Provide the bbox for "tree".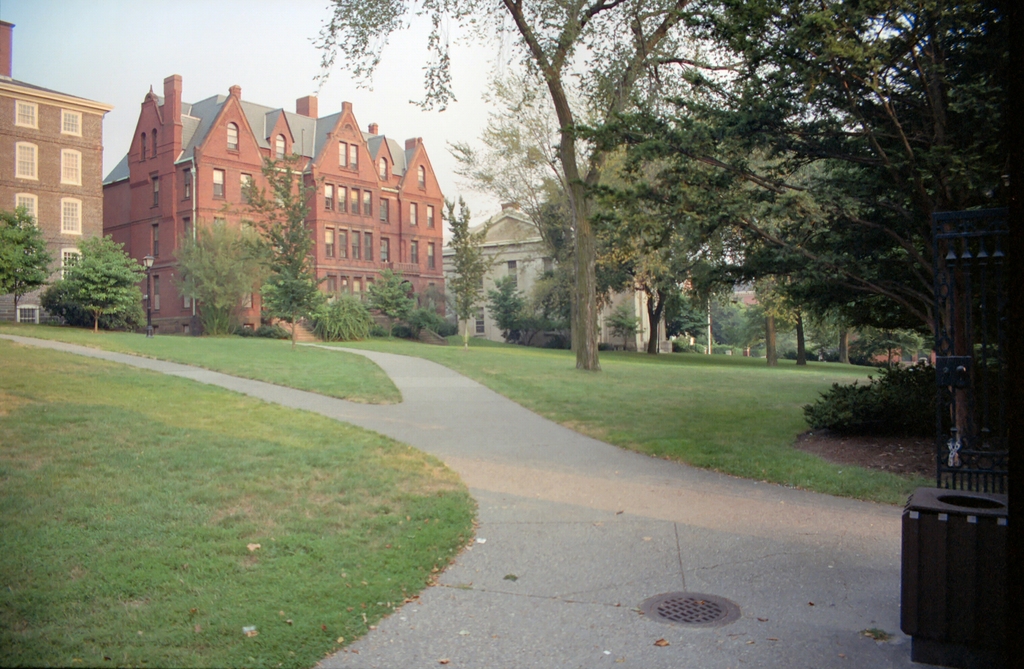
x1=157 y1=224 x2=252 y2=334.
